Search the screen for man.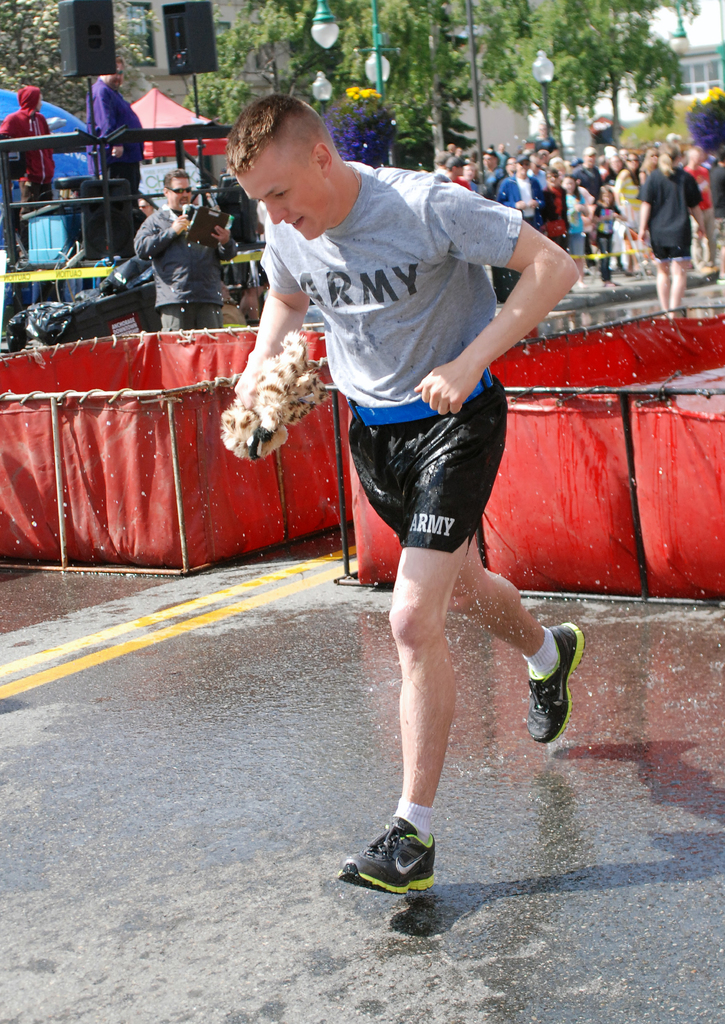
Found at [129, 164, 234, 326].
